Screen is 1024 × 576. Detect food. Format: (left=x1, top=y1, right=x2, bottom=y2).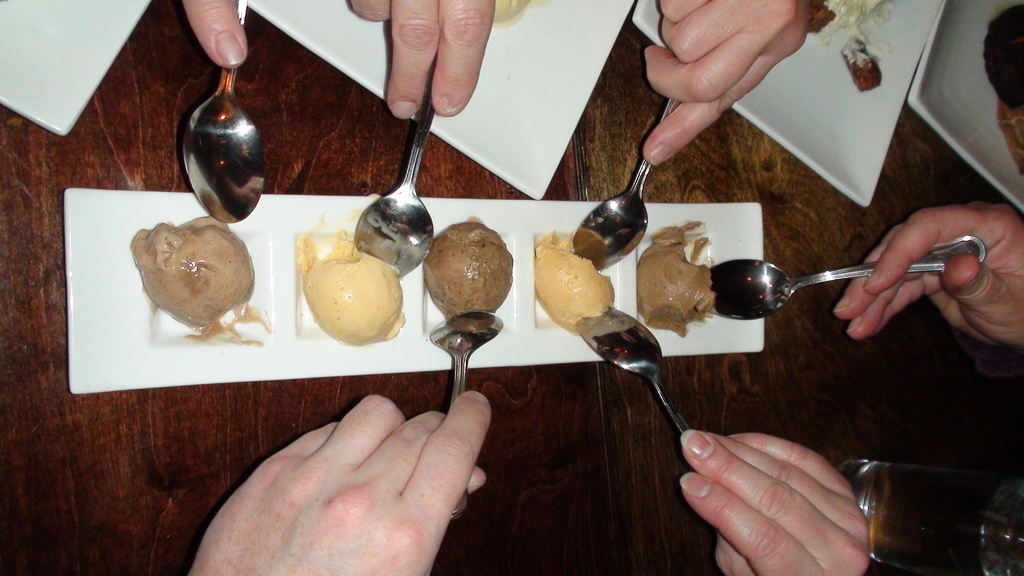
(left=490, top=0, right=534, bottom=35).
